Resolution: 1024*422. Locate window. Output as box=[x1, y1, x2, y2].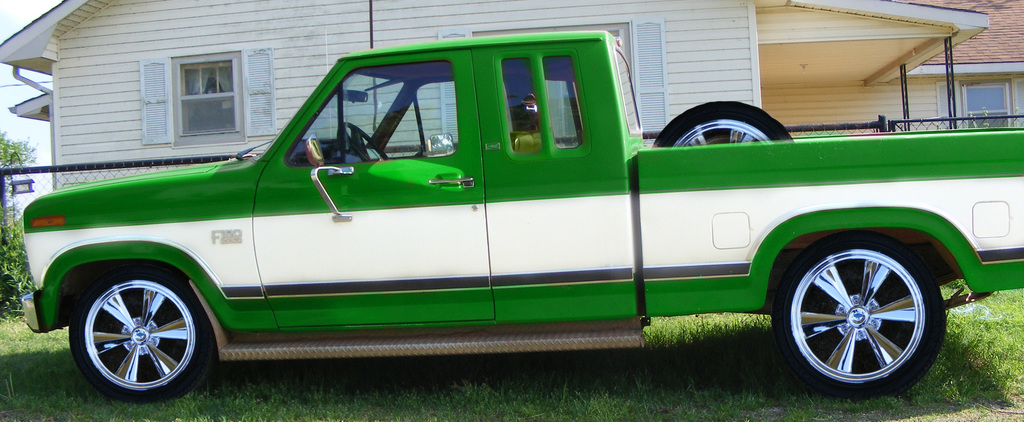
box=[500, 59, 549, 157].
